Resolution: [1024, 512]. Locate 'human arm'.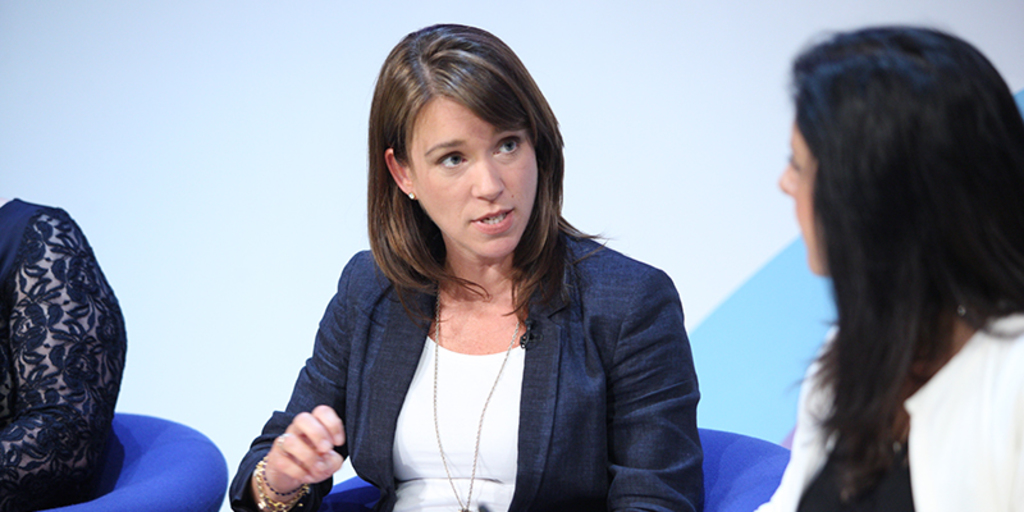
crop(229, 255, 355, 511).
